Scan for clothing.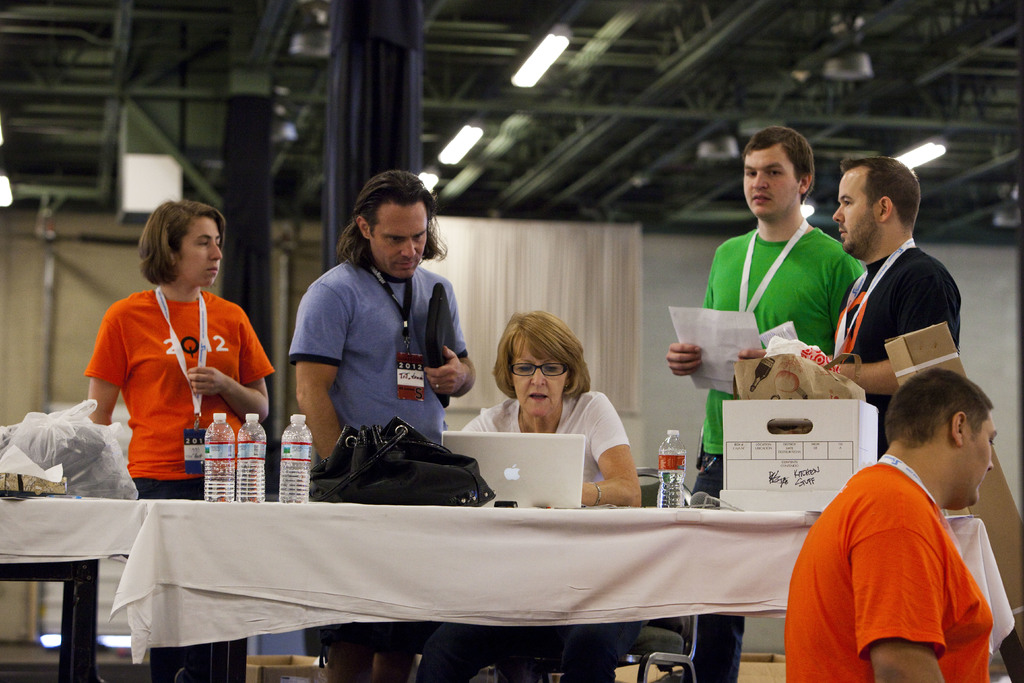
Scan result: [x1=276, y1=245, x2=467, y2=682].
